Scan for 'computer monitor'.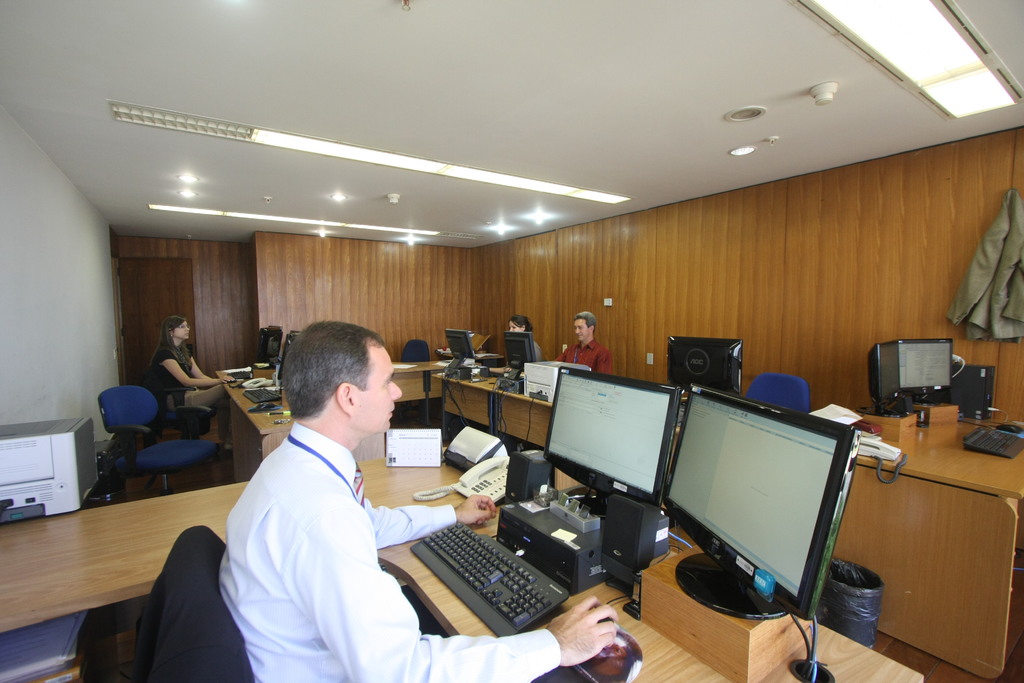
Scan result: BBox(666, 338, 749, 402).
